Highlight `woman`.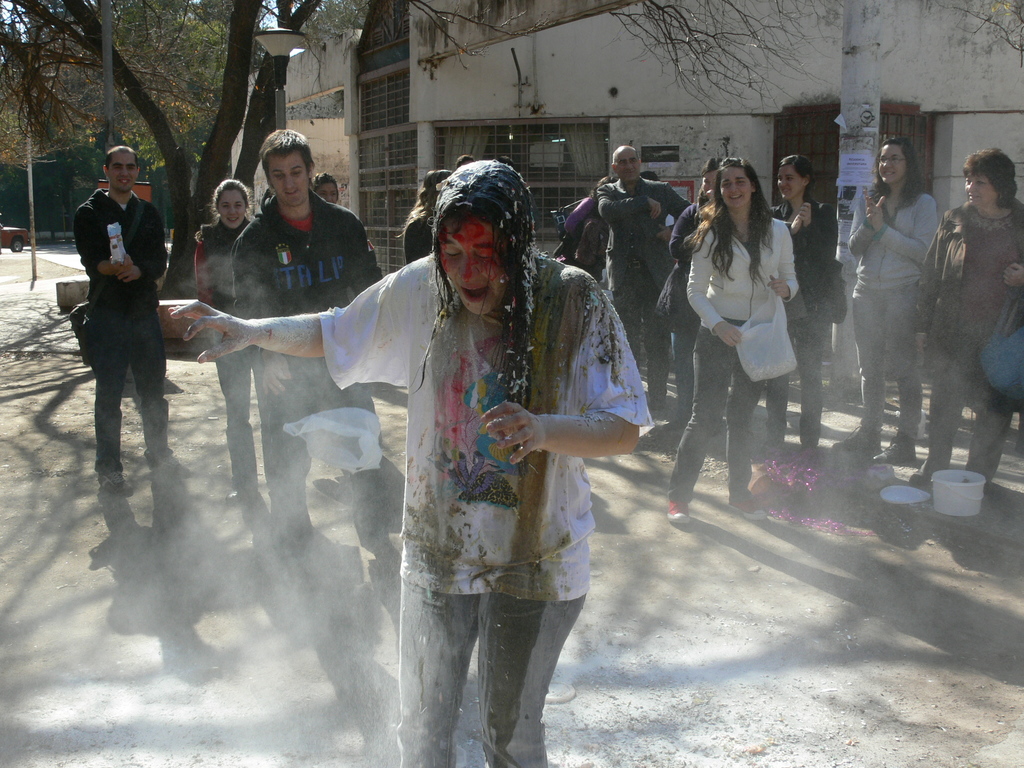
Highlighted region: (x1=168, y1=161, x2=655, y2=767).
